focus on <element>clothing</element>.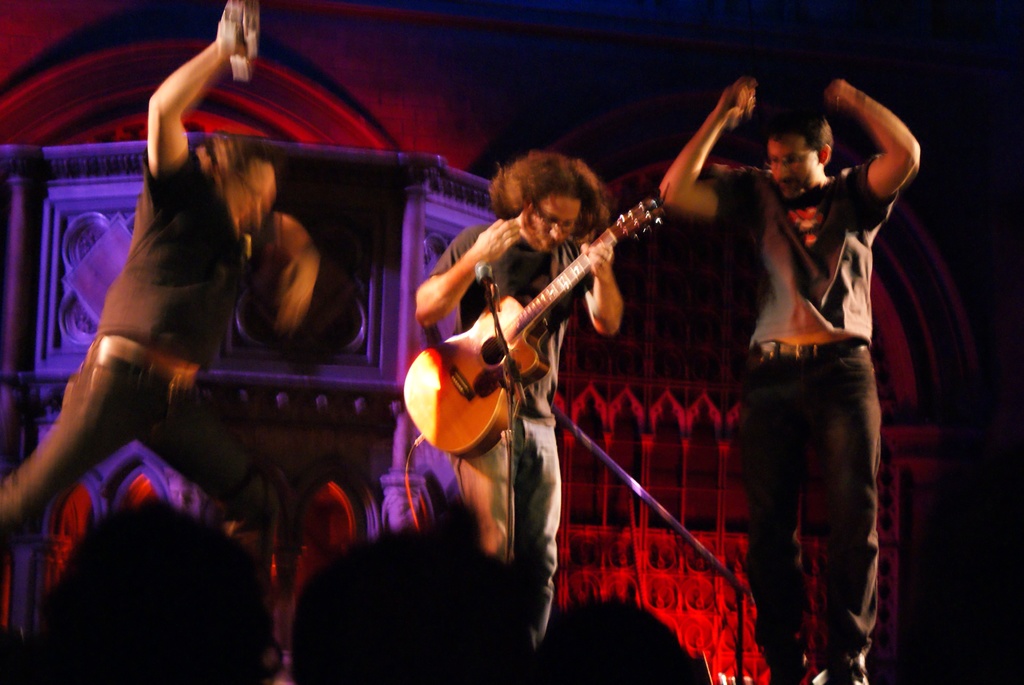
Focused at (left=1, top=140, right=278, bottom=595).
